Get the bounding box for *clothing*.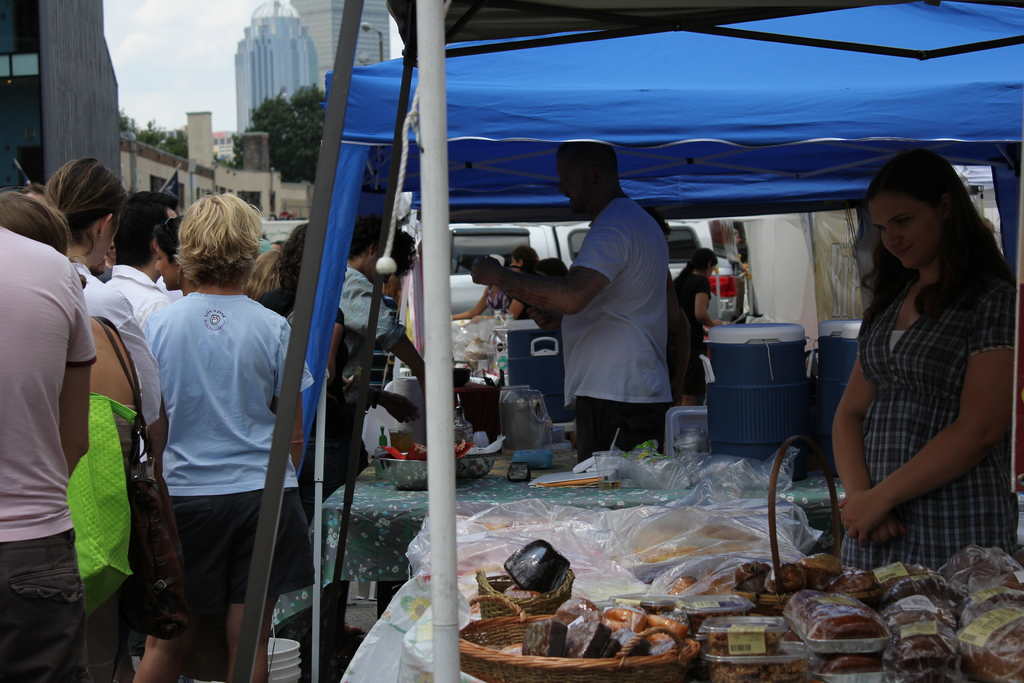
box=[76, 258, 163, 432].
